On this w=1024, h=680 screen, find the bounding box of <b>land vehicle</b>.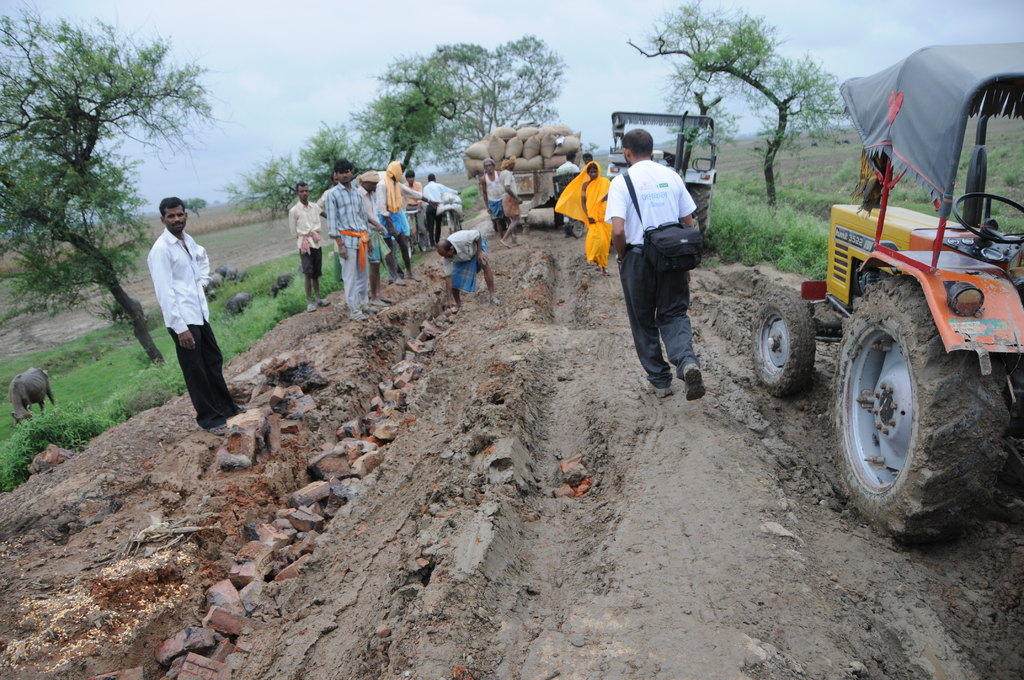
Bounding box: bbox=(408, 207, 430, 254).
